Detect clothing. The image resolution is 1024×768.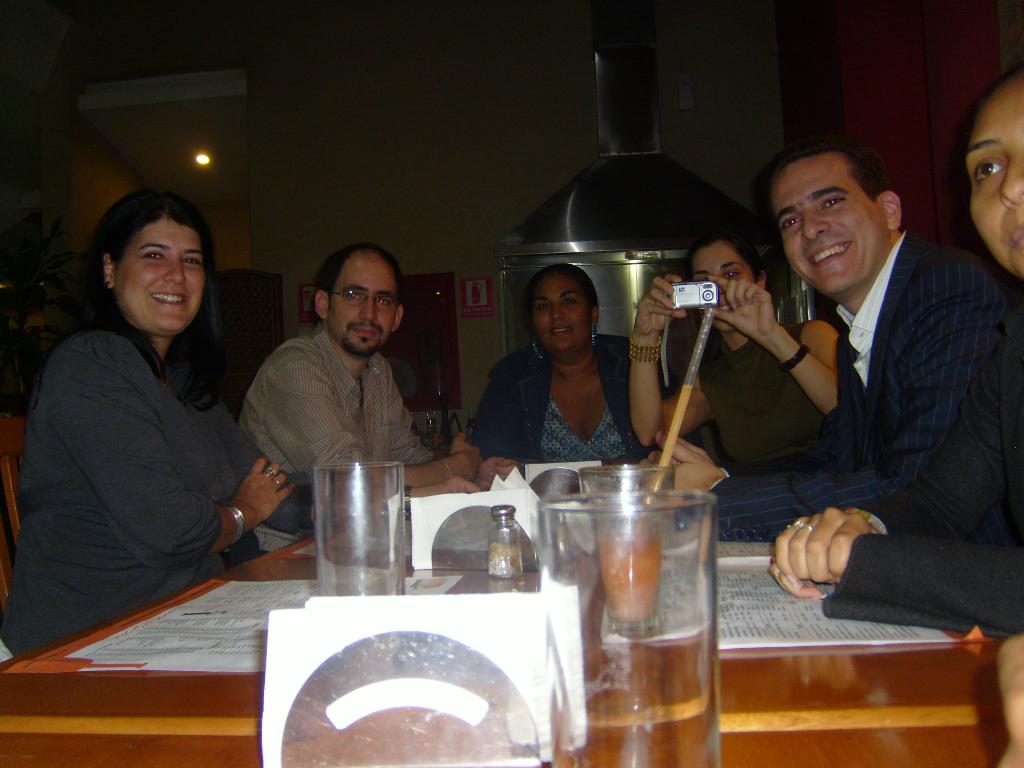
[464,325,670,468].
